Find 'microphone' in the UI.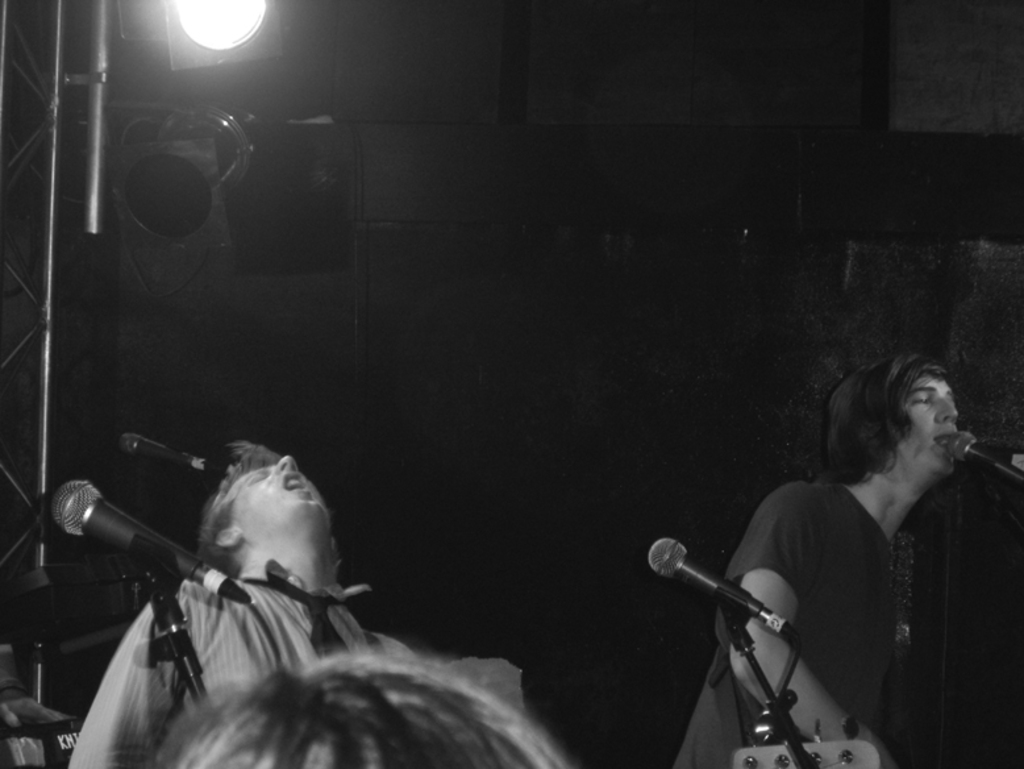
UI element at l=53, t=478, r=267, b=602.
